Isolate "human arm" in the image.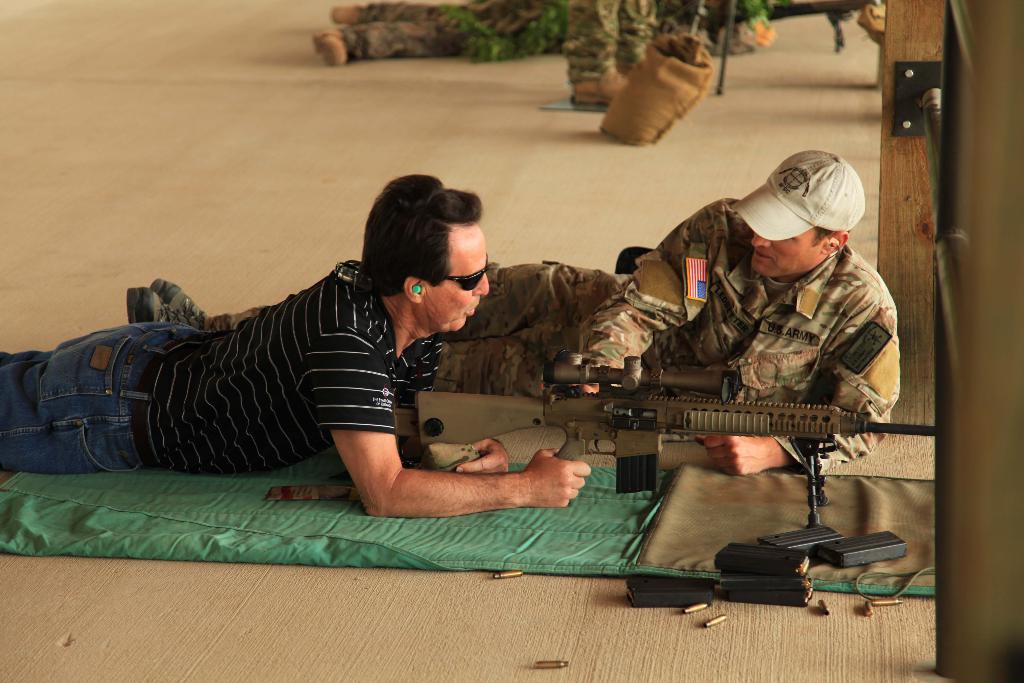
Isolated region: 694:303:905:478.
